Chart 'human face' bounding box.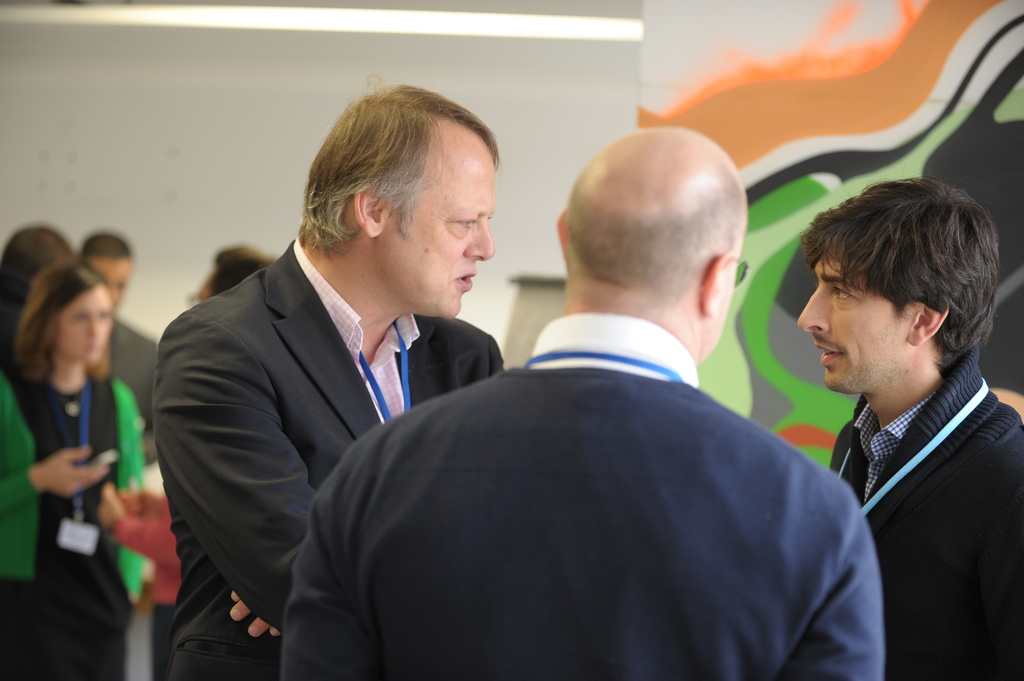
Charted: 796 250 916 396.
